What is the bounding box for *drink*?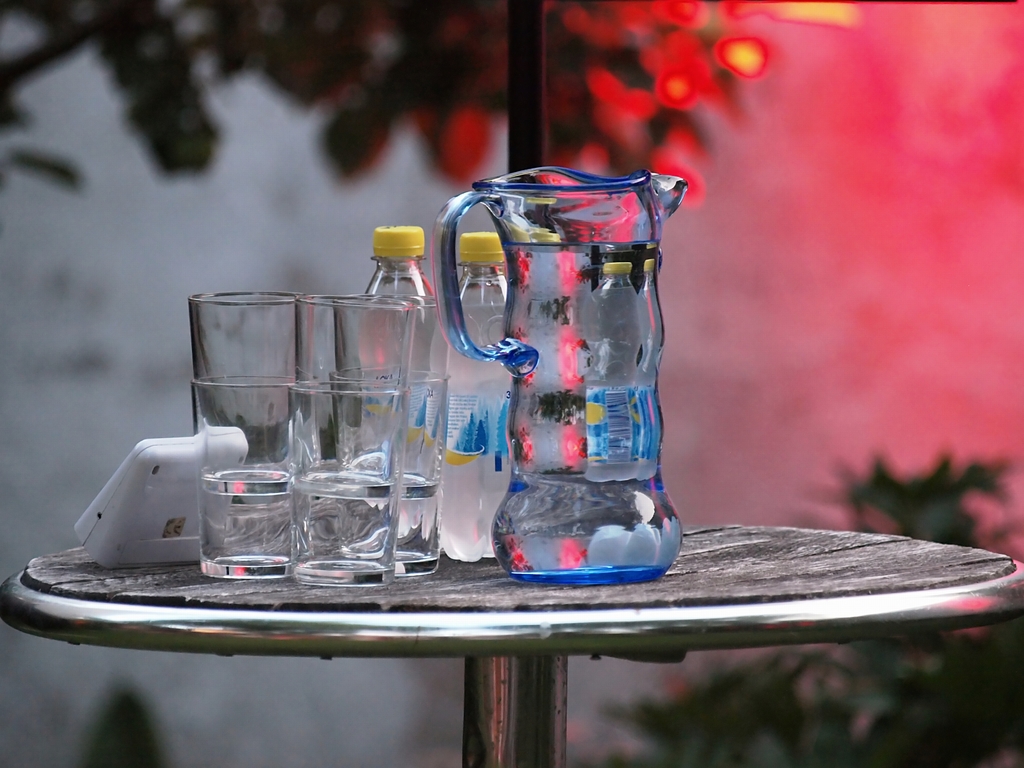
(444, 159, 687, 601).
